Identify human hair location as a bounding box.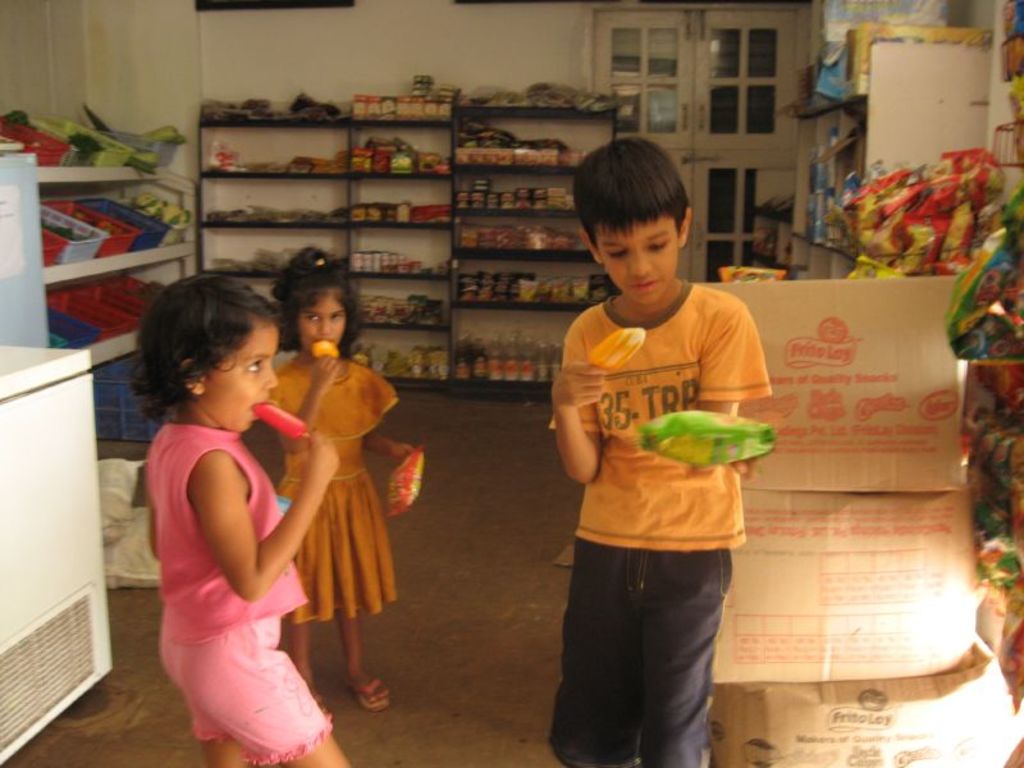
rect(273, 244, 367, 358).
